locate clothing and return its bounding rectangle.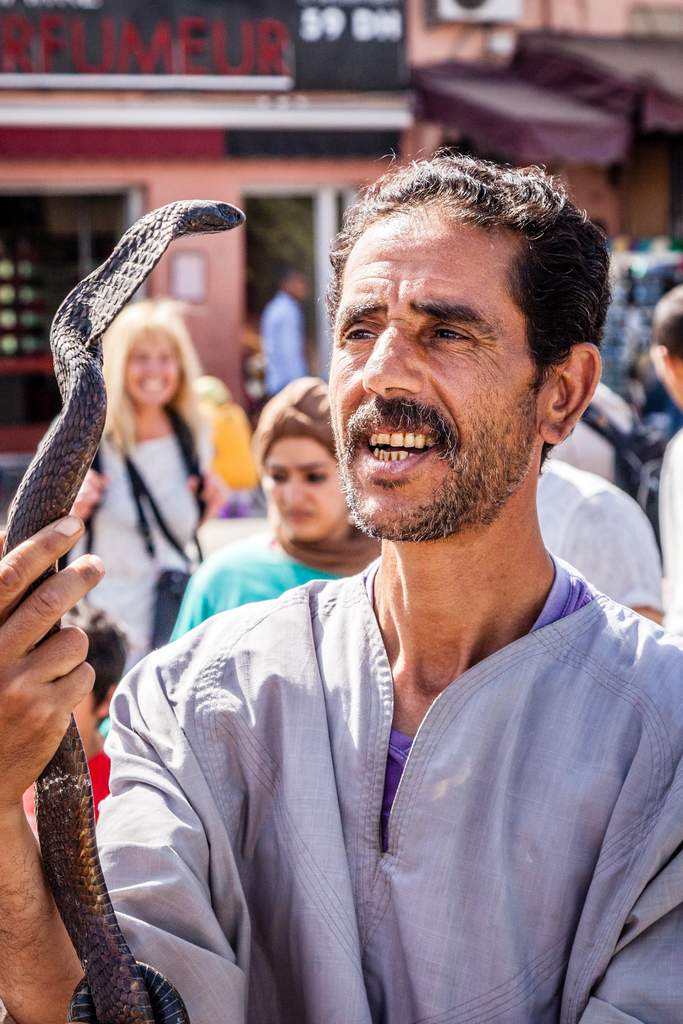
x1=264, y1=293, x2=309, y2=400.
